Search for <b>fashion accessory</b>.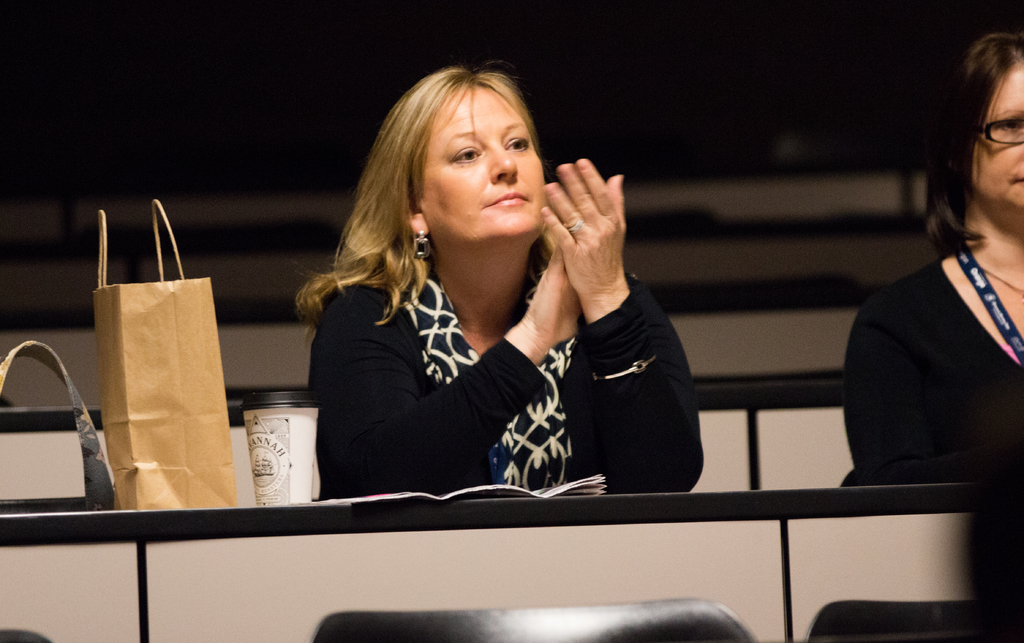
Found at (568,220,583,234).
